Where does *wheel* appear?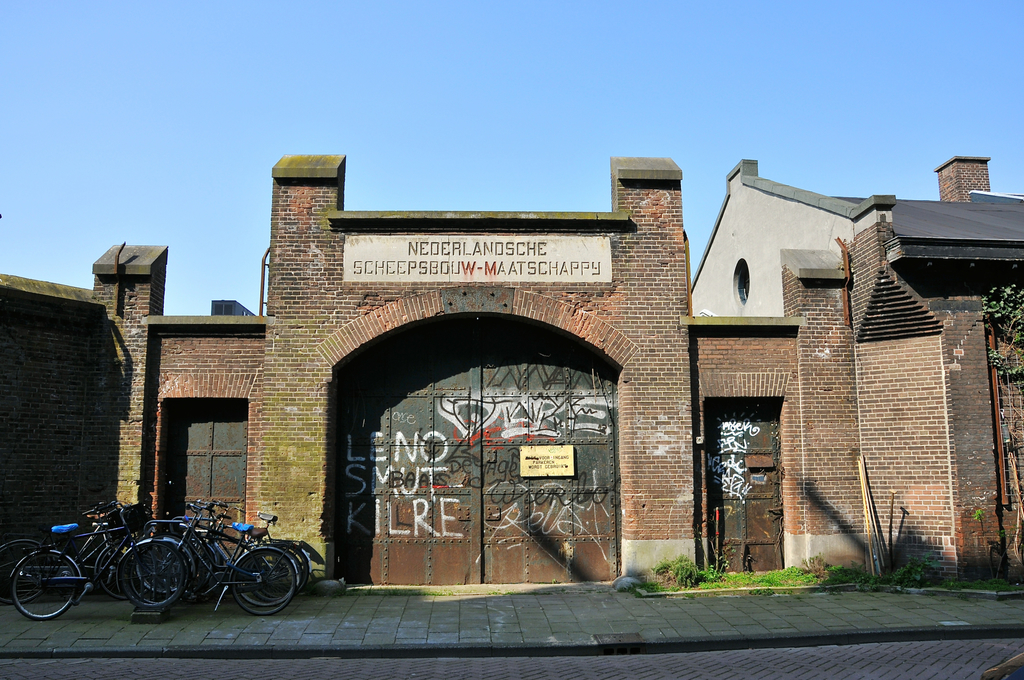
Appears at <box>93,530,147,598</box>.
